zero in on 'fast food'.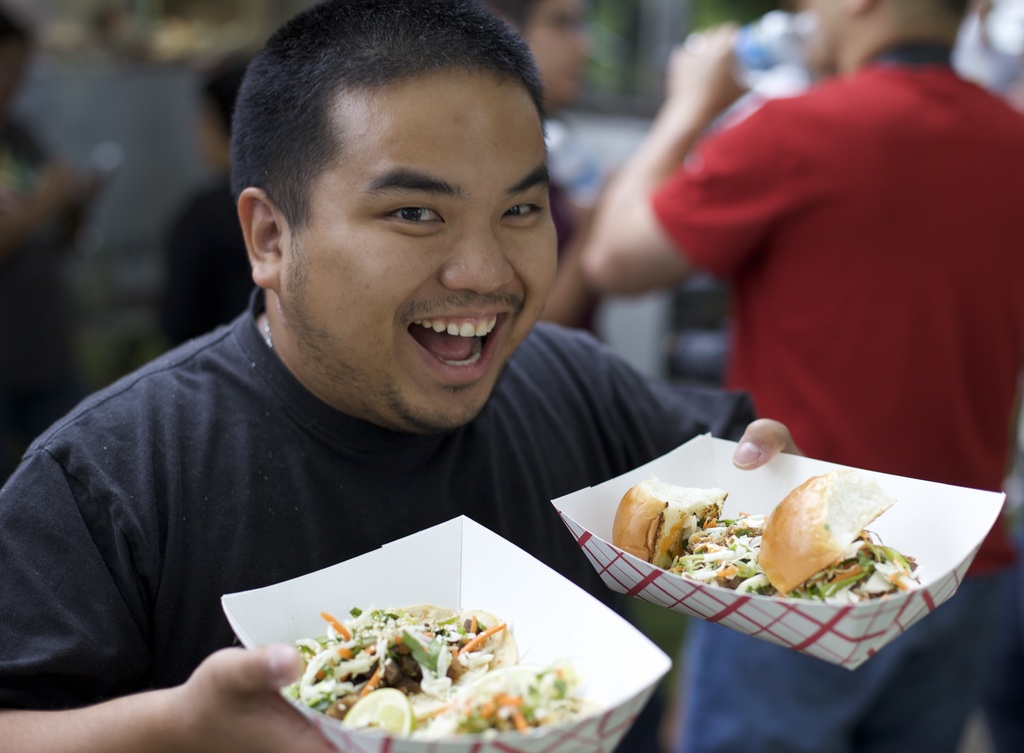
Zeroed in: pyautogui.locateOnScreen(288, 588, 596, 744).
